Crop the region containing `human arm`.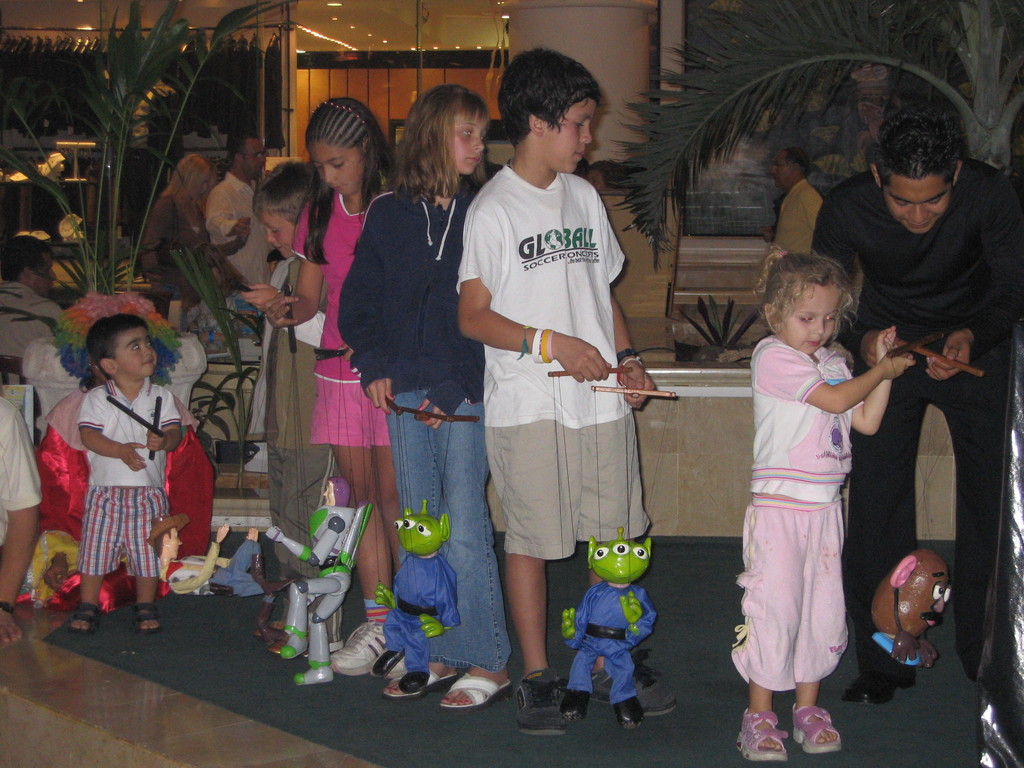
Crop region: [left=840, top=318, right=894, bottom=440].
